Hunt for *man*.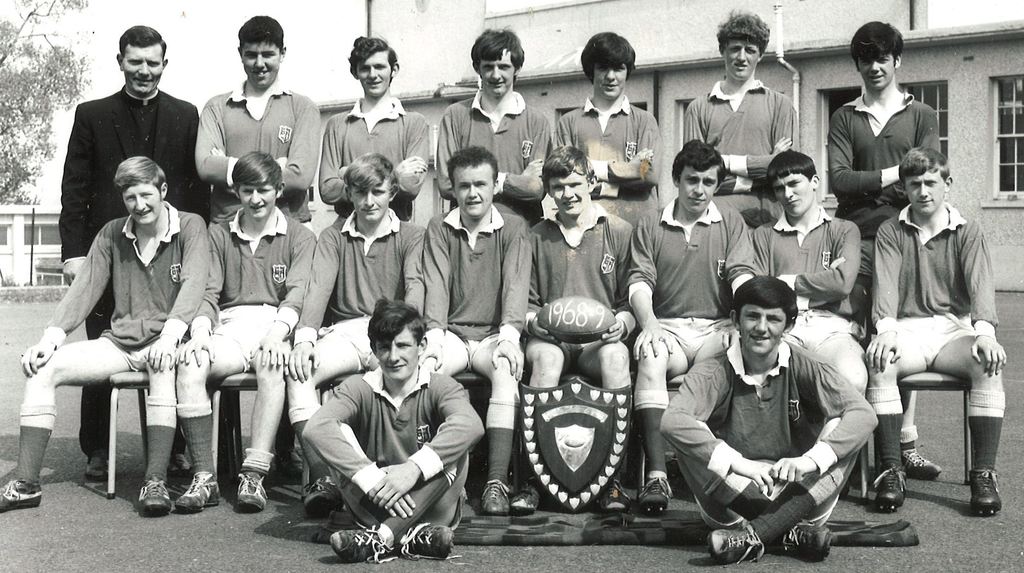
Hunted down at left=721, top=152, right=862, bottom=390.
